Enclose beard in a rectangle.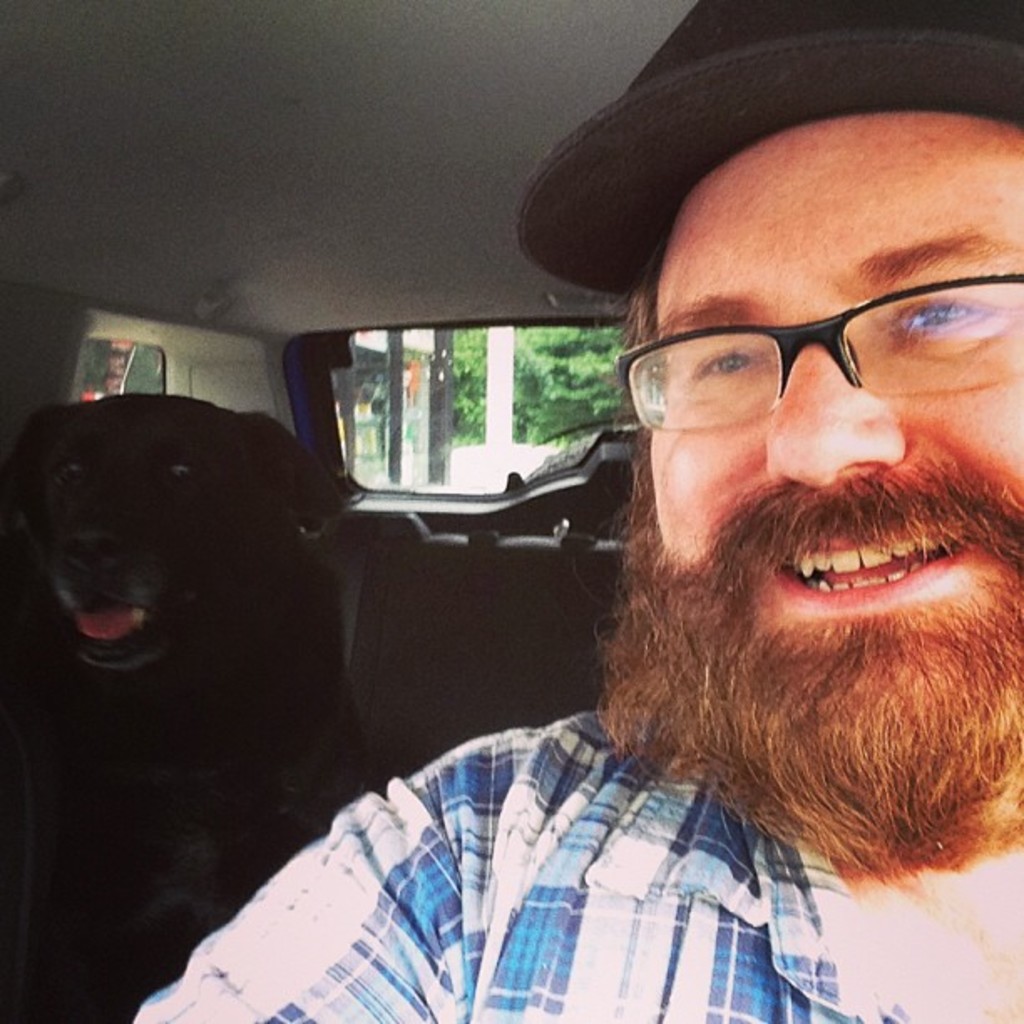
{"left": 587, "top": 445, "right": 1022, "bottom": 893}.
